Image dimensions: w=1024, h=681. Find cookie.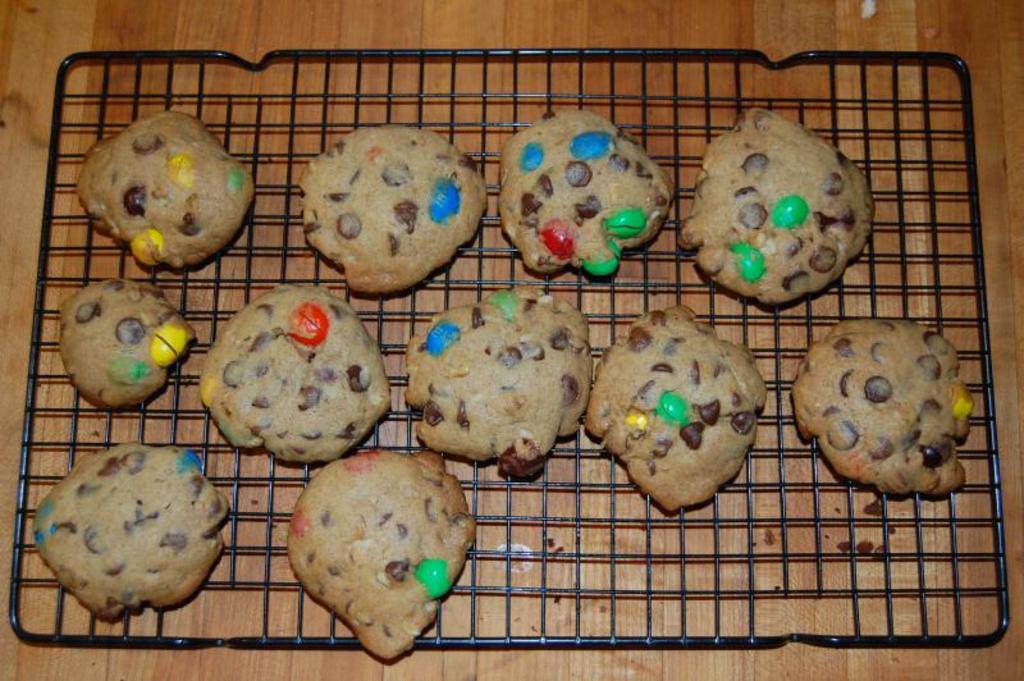
301, 125, 484, 296.
